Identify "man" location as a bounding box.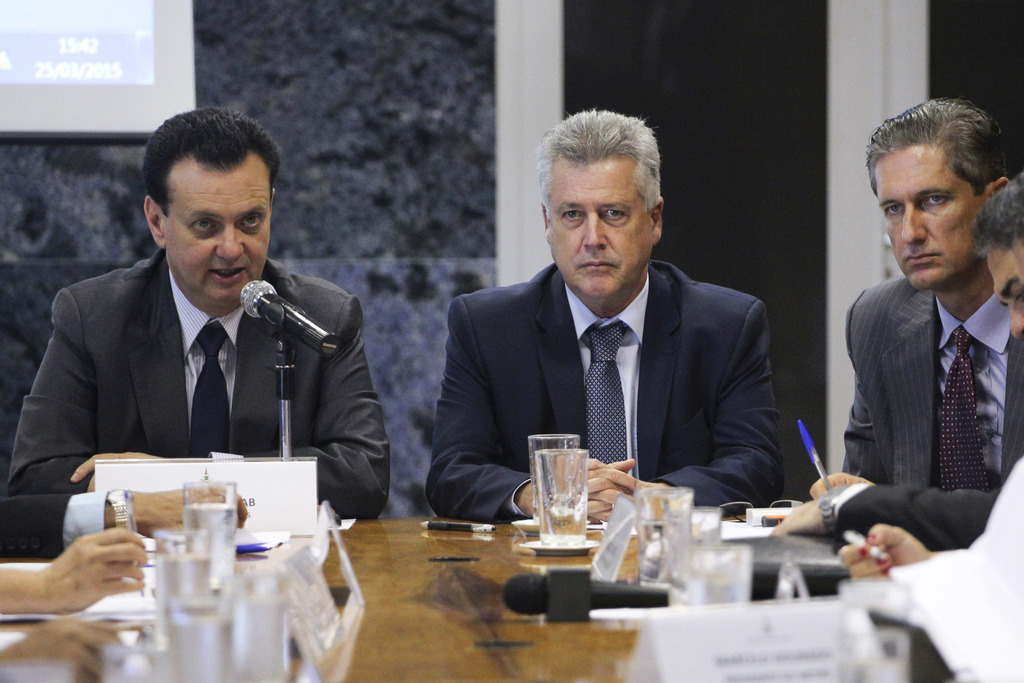
detection(22, 128, 384, 525).
